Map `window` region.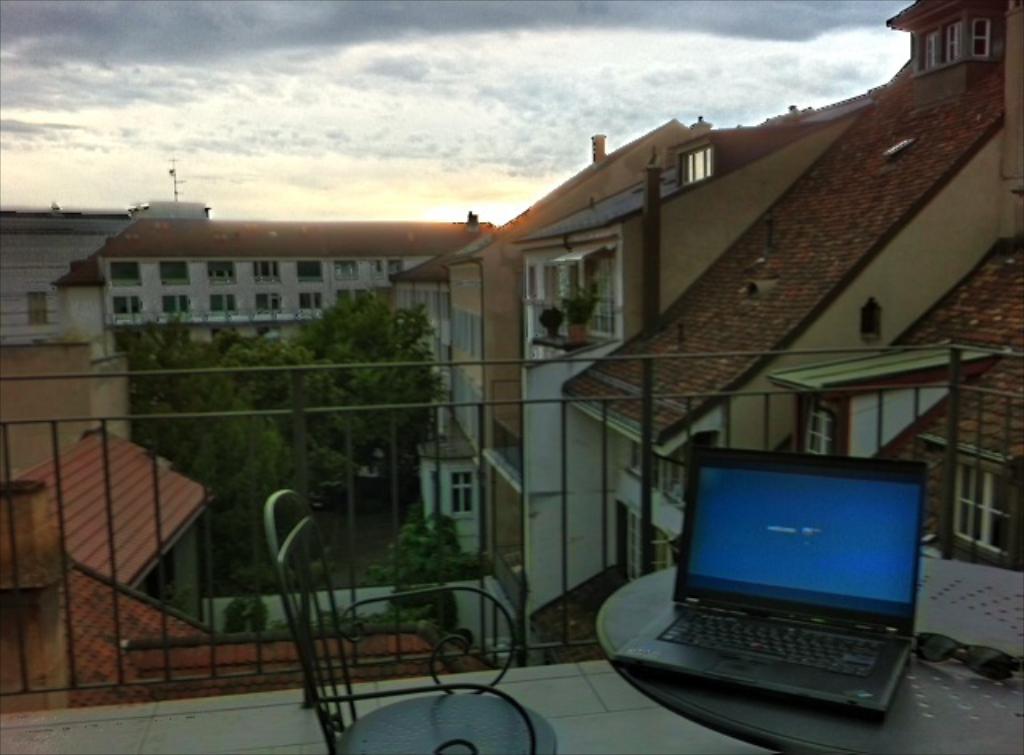
Mapped to (686, 144, 717, 176).
